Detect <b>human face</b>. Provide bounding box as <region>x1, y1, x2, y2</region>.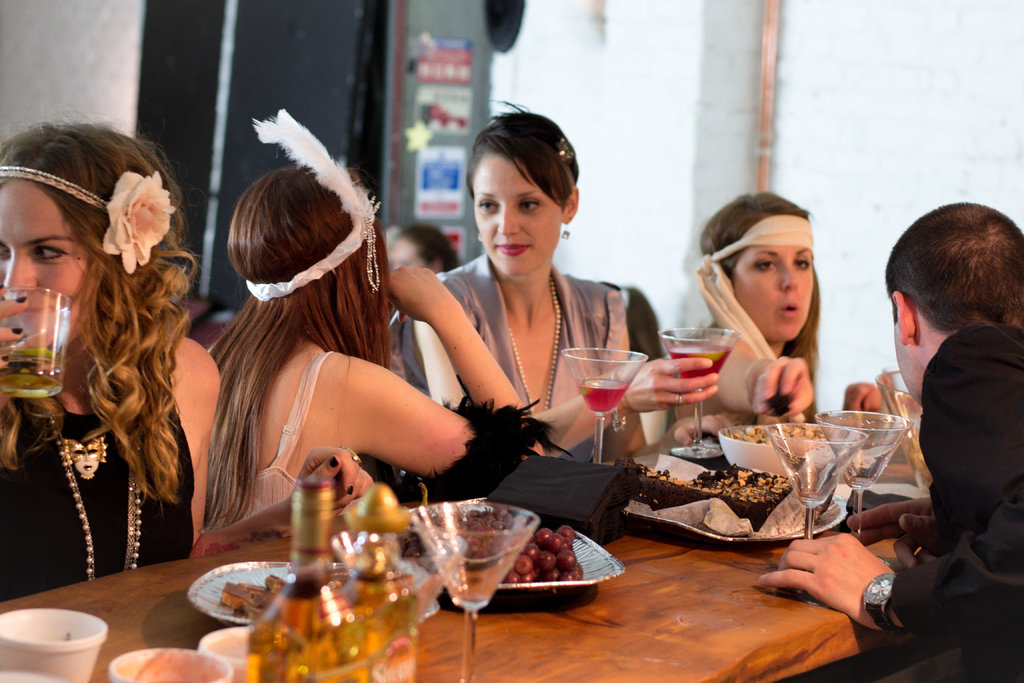
<region>0, 179, 89, 343</region>.
